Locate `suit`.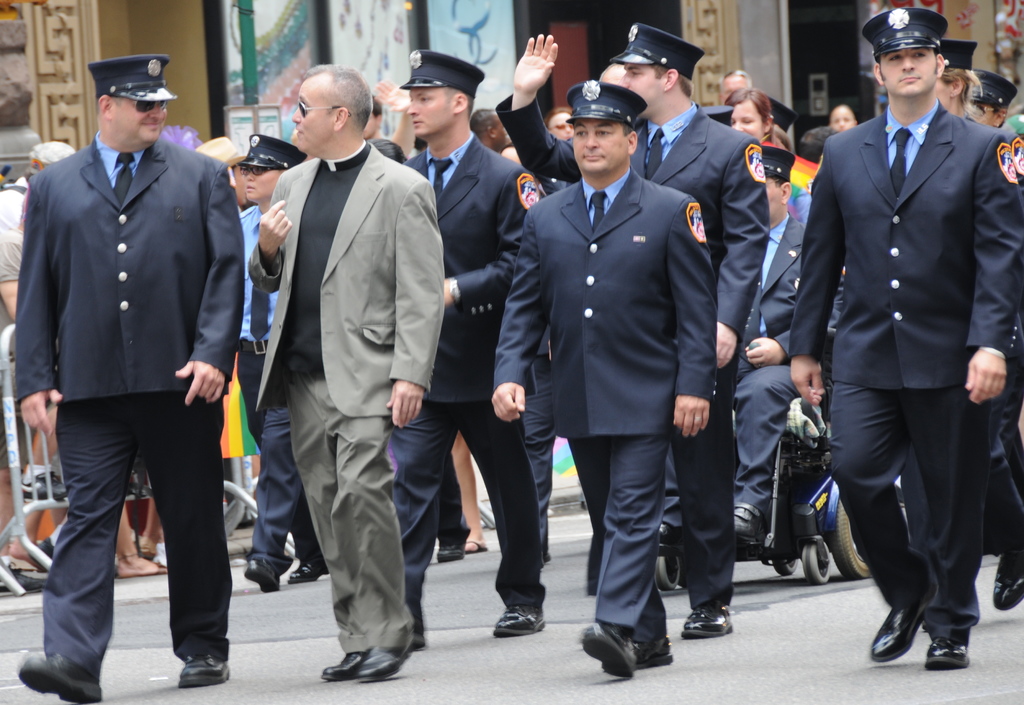
Bounding box: 236 205 321 570.
